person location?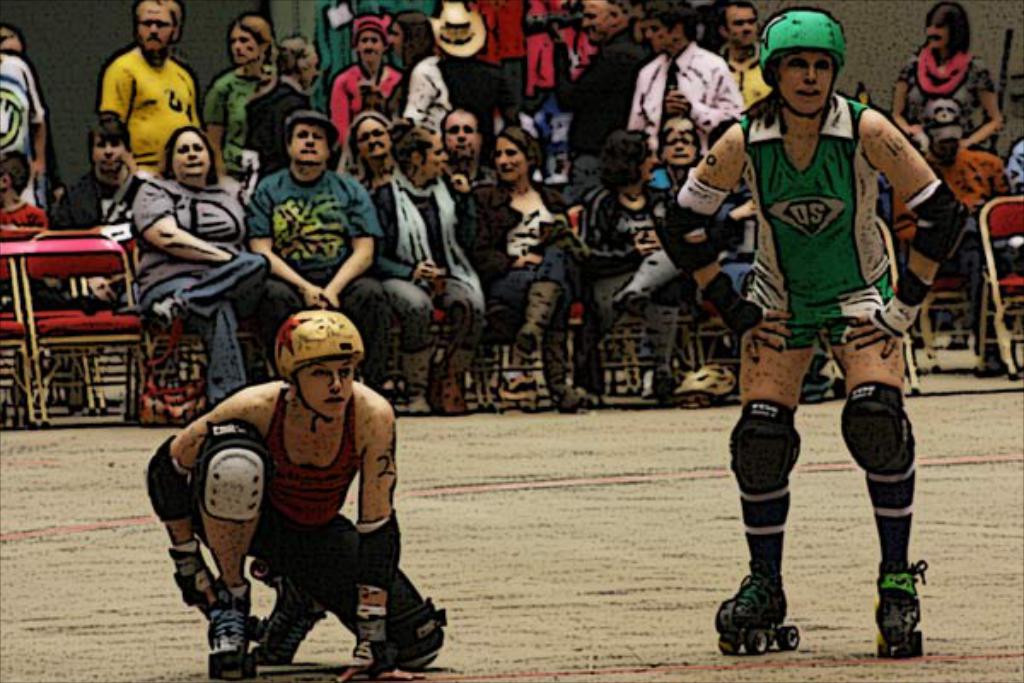
(420,104,497,208)
